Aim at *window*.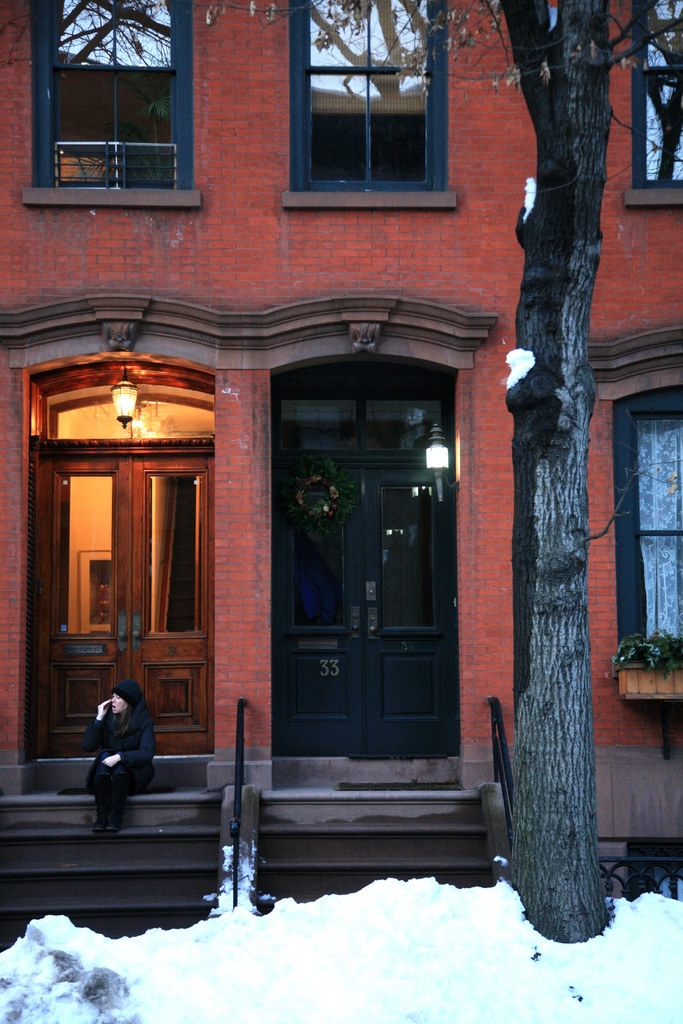
Aimed at x1=19, y1=1, x2=200, y2=211.
